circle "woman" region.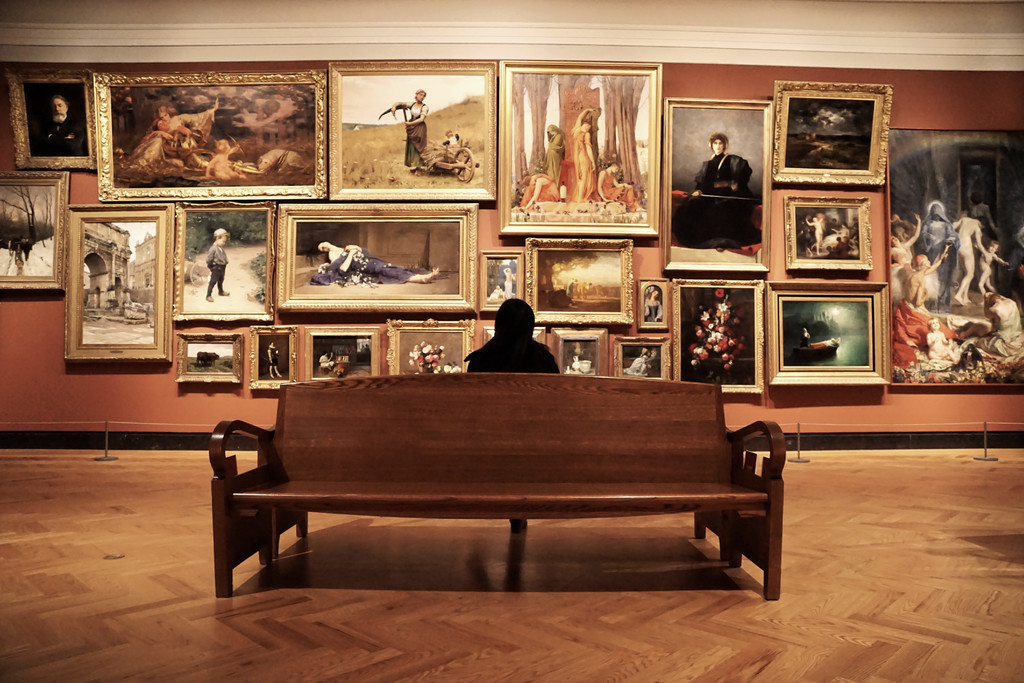
Region: 316, 243, 441, 279.
